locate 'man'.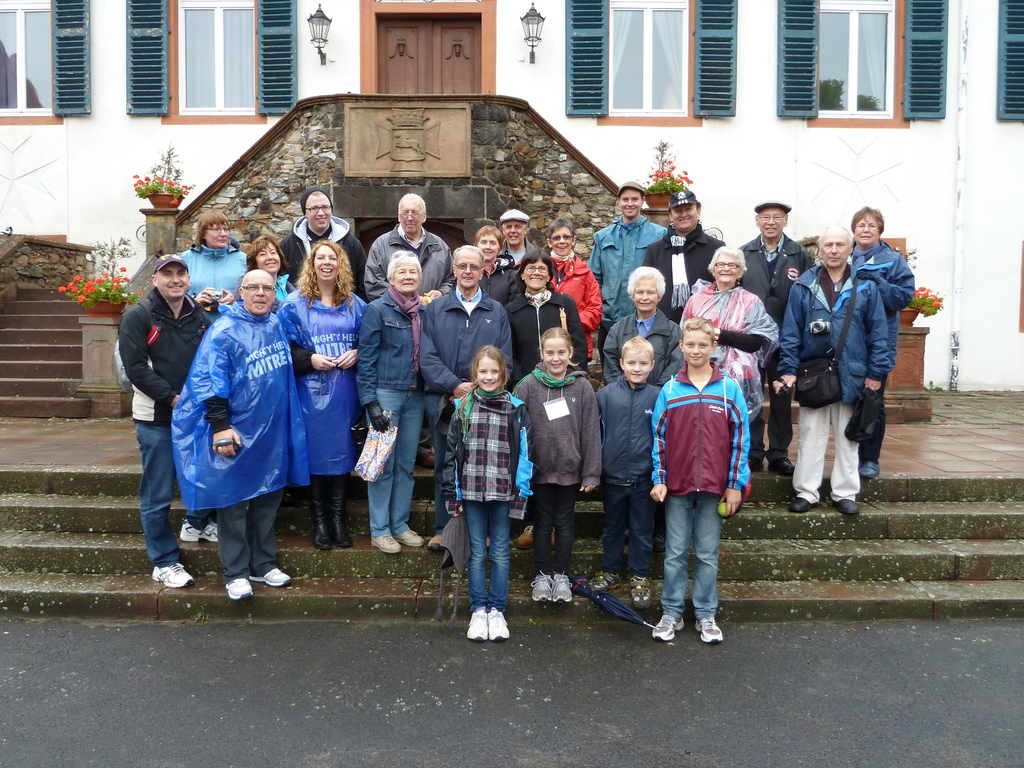
Bounding box: [x1=174, y1=266, x2=304, y2=605].
